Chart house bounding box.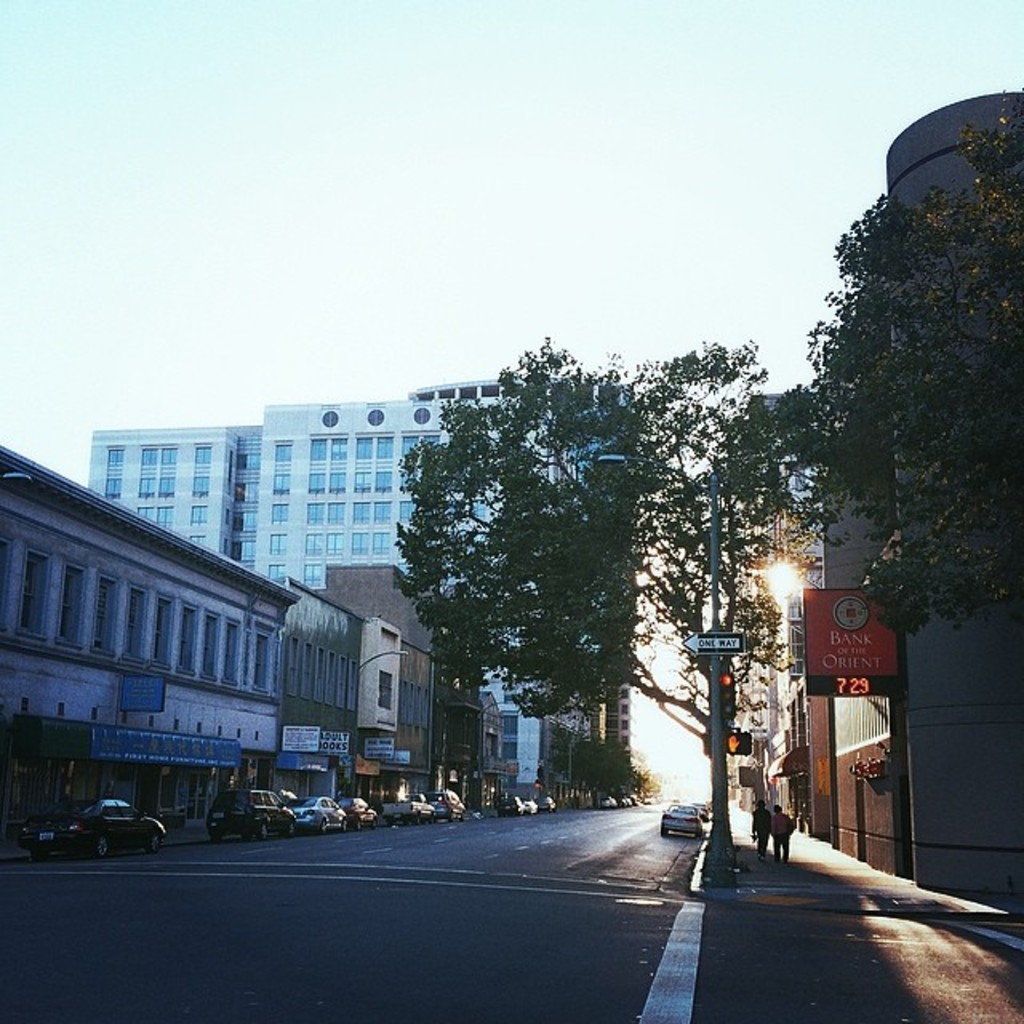
Charted: 731,629,782,814.
